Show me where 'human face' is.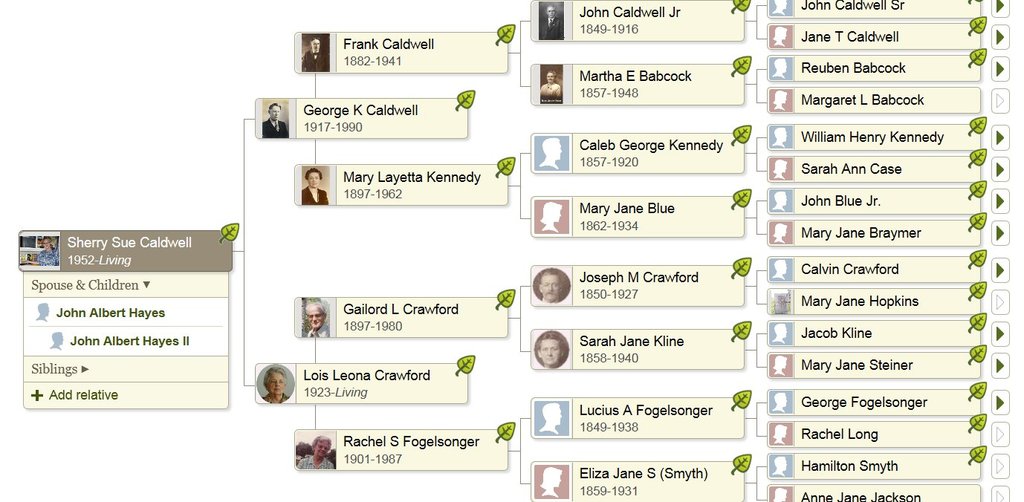
'human face' is at <region>539, 339, 559, 363</region>.
